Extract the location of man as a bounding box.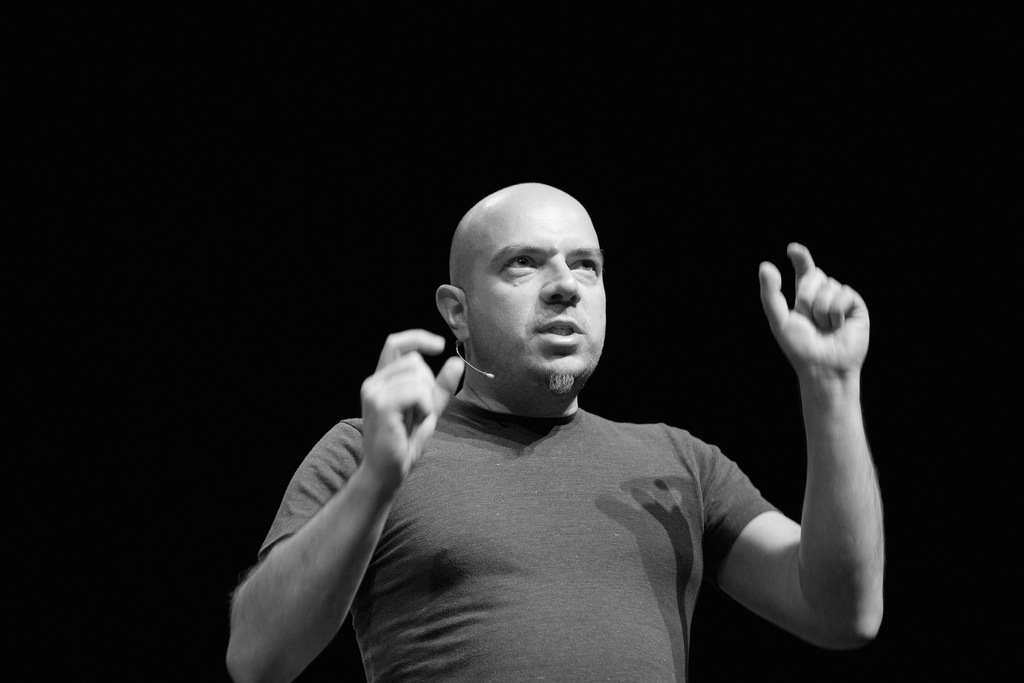
box(221, 184, 950, 682).
